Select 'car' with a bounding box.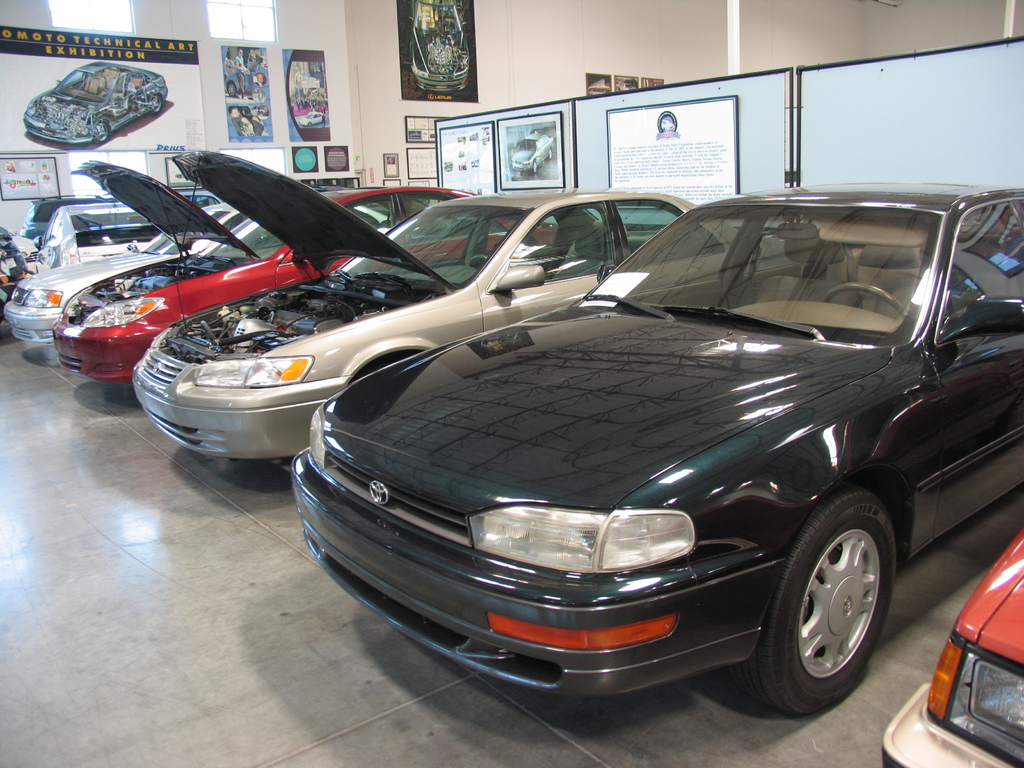
<box>412,0,470,95</box>.
